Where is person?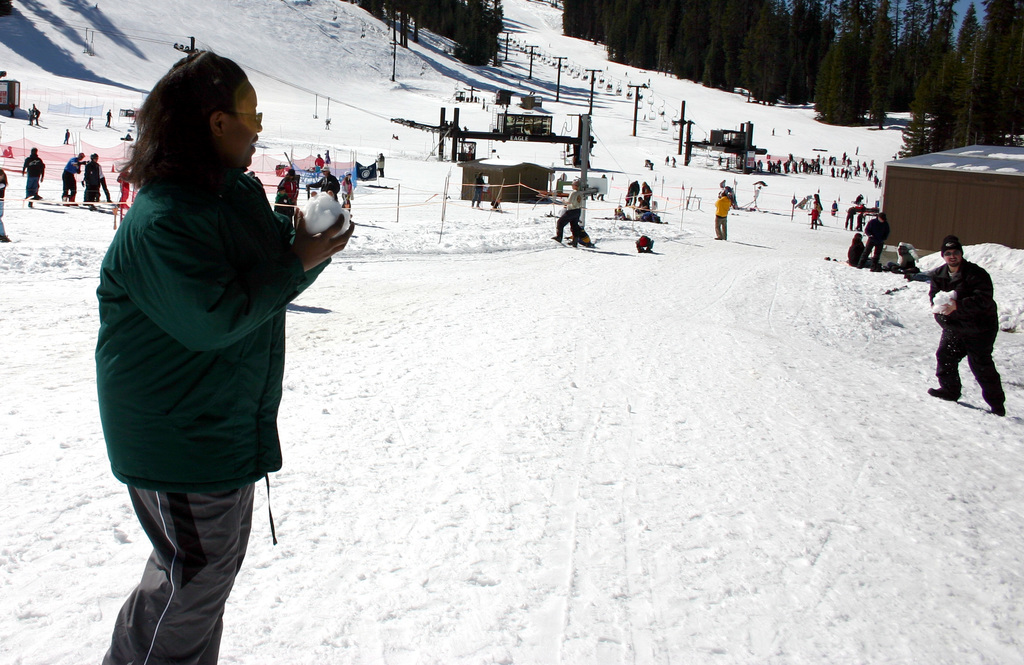
Rect(342, 168, 354, 207).
